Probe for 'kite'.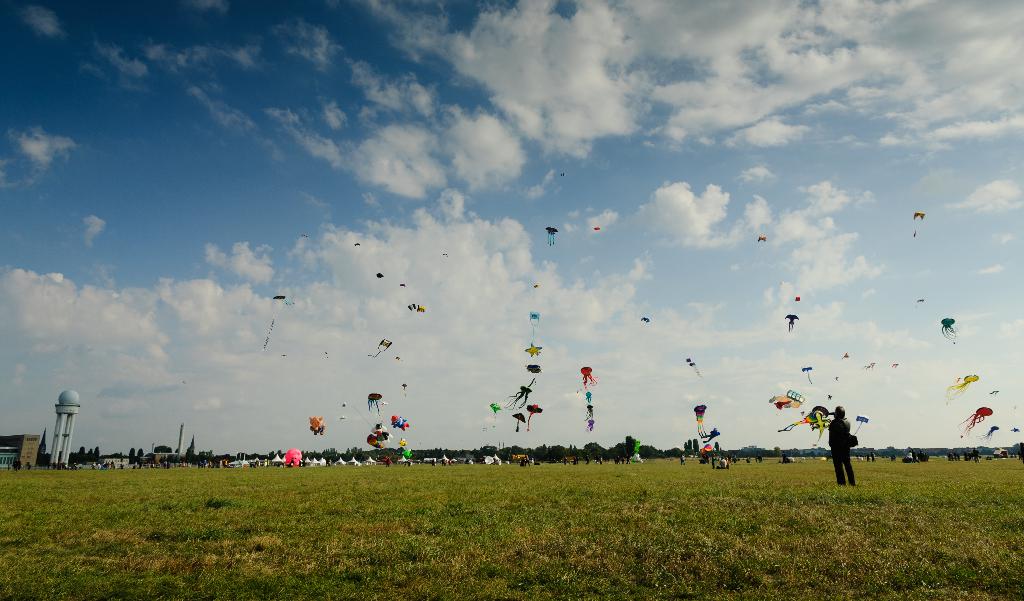
Probe result: detection(402, 449, 412, 458).
